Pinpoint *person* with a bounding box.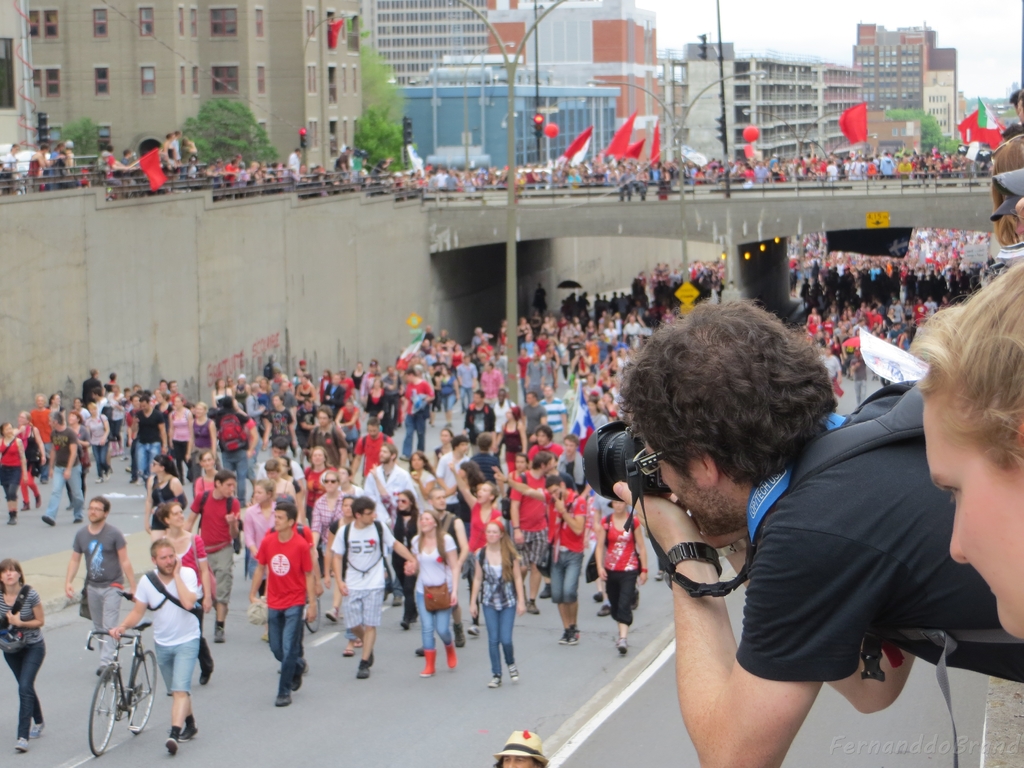
x1=0, y1=558, x2=47, y2=754.
